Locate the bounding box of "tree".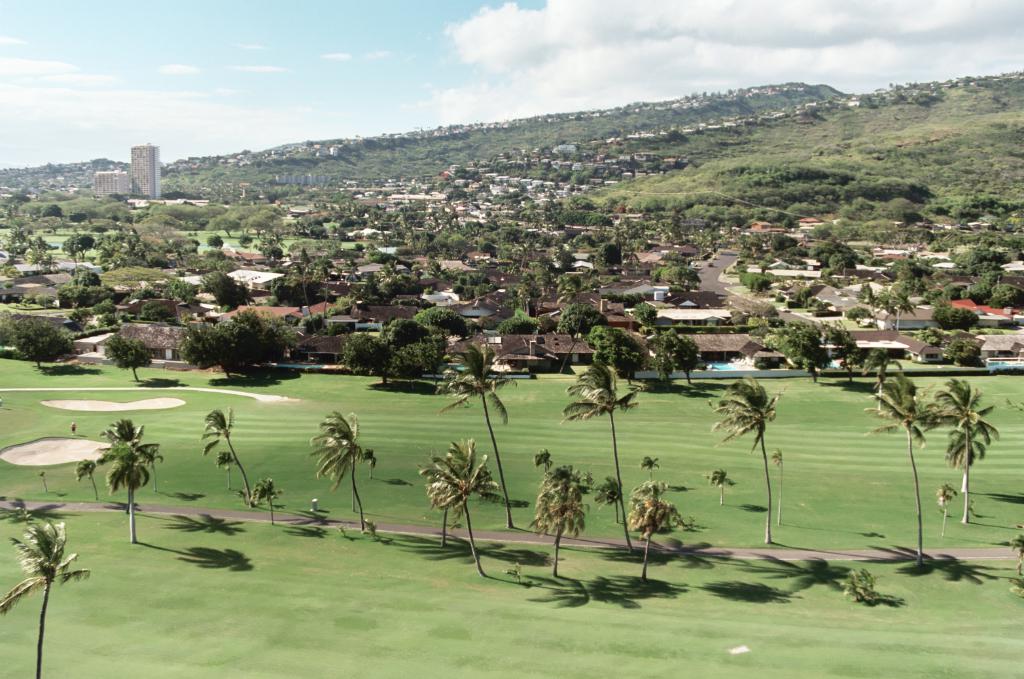
Bounding box: {"x1": 929, "y1": 379, "x2": 995, "y2": 513}.
